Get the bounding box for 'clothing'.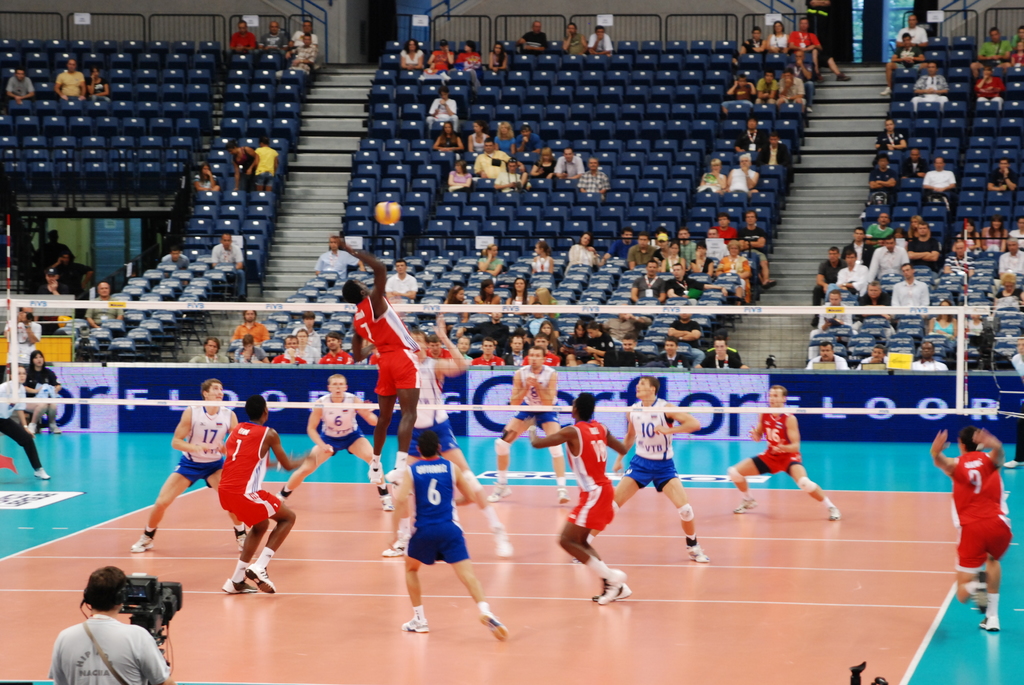
908/237/937/267.
